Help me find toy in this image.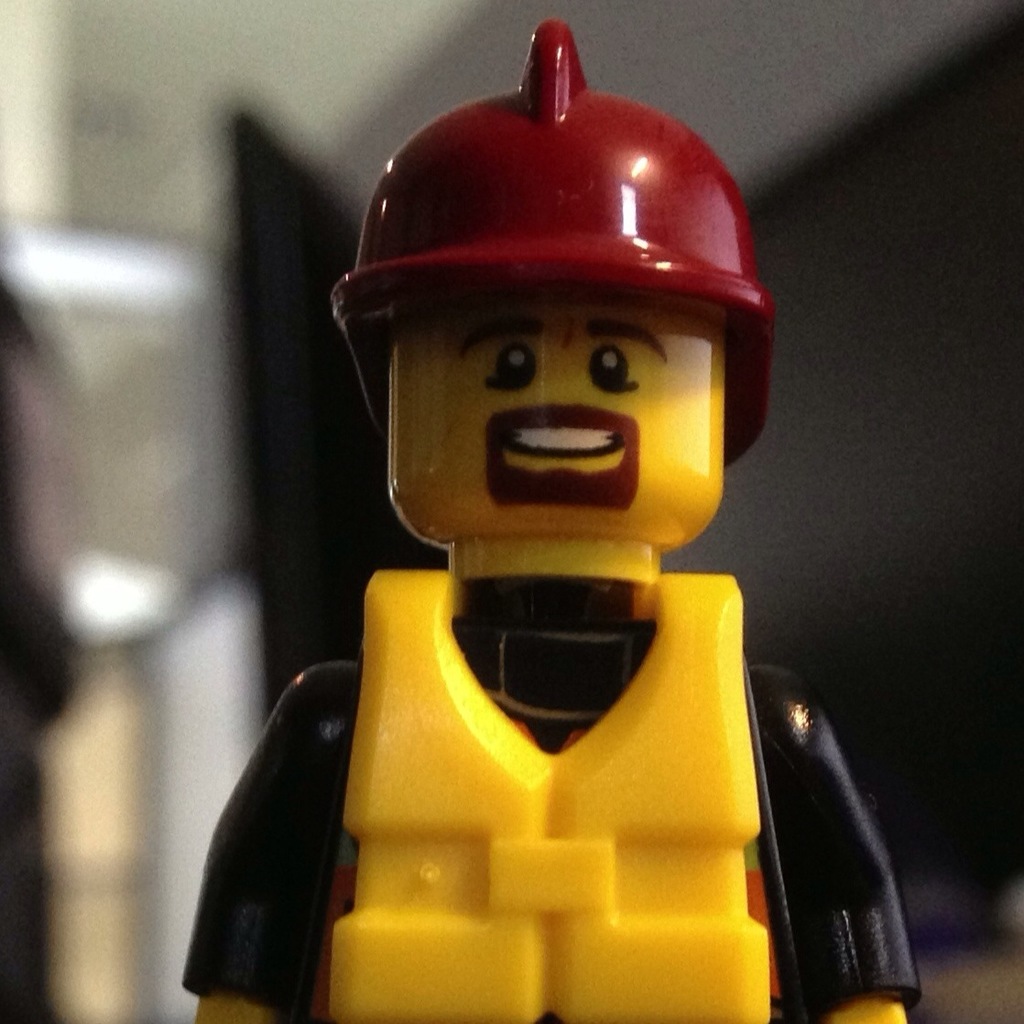
Found it: 232, 37, 848, 1012.
